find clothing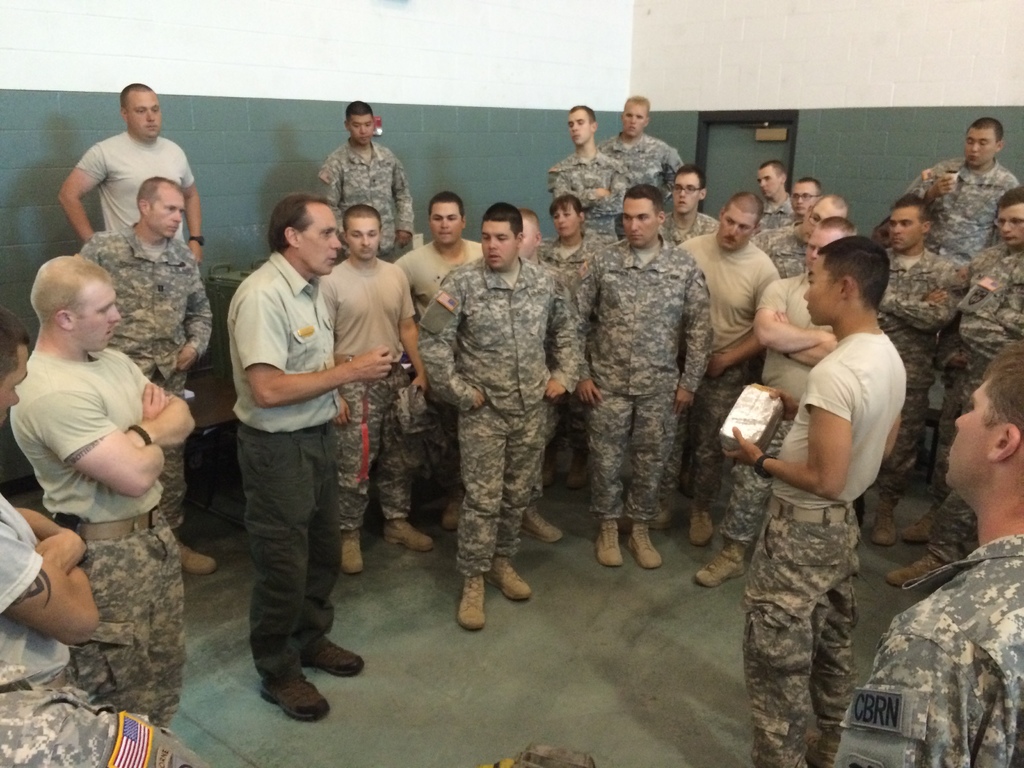
[x1=77, y1=220, x2=209, y2=532]
